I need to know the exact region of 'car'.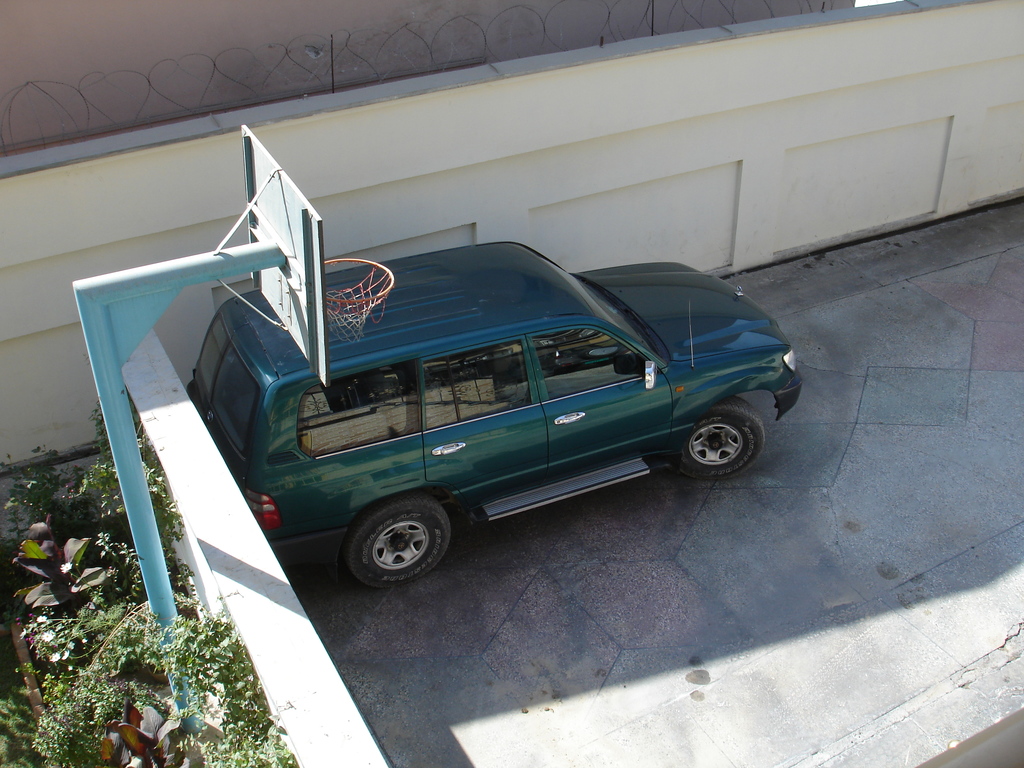
Region: bbox=(189, 239, 805, 594).
